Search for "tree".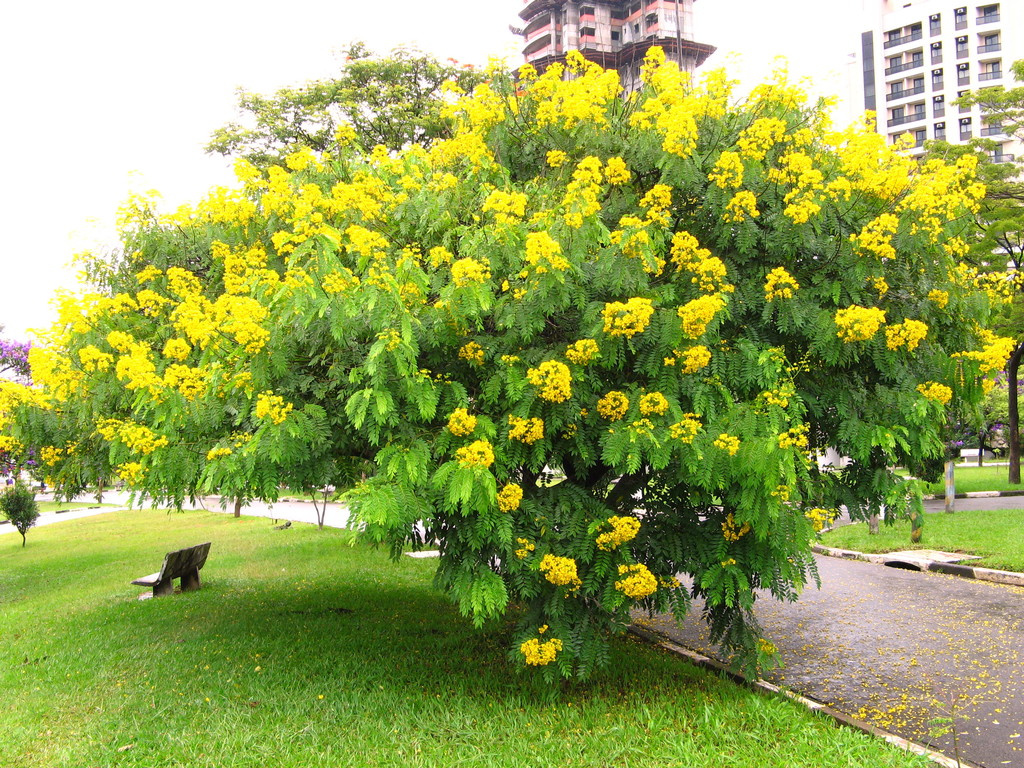
Found at [0,48,1023,696].
